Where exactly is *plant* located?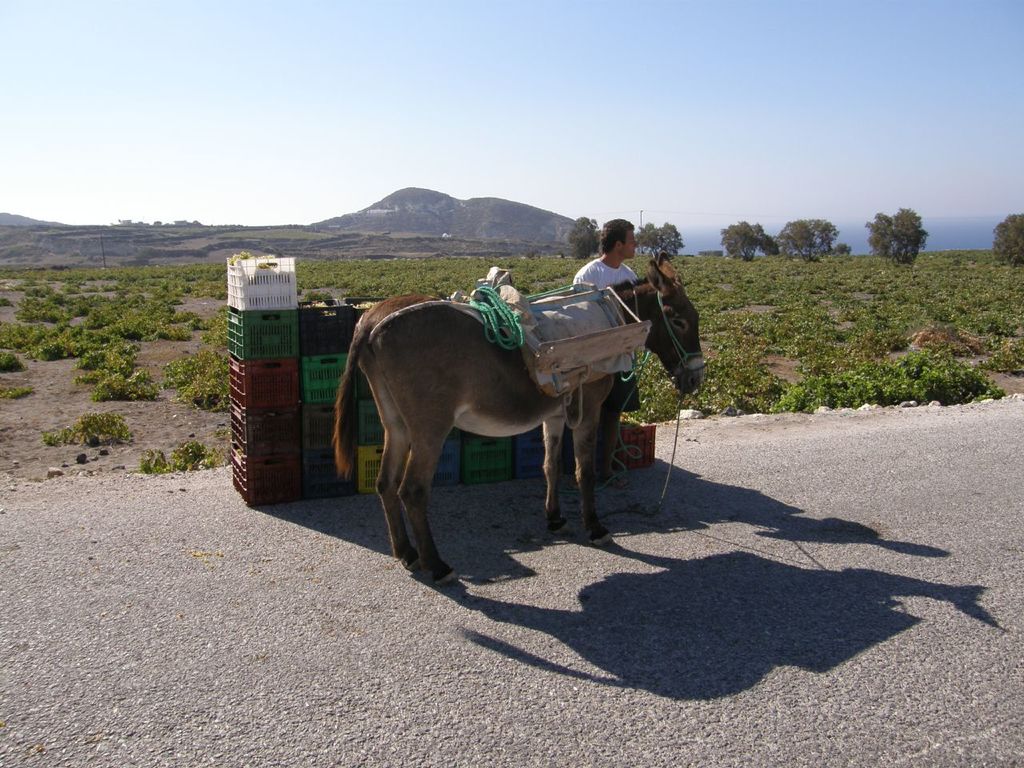
Its bounding box is rect(1, 321, 117, 345).
